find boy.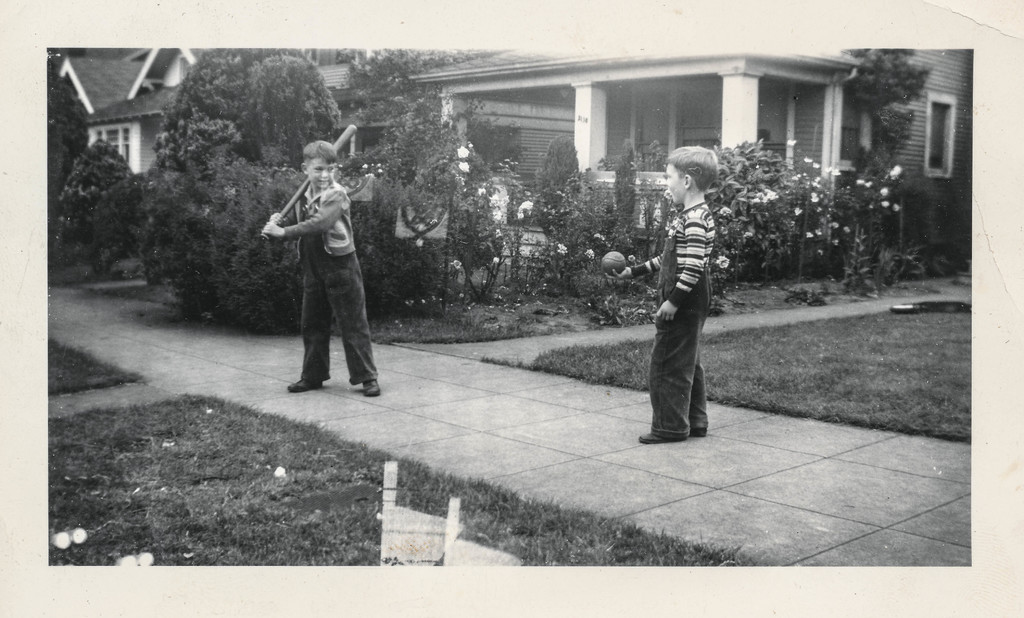
(x1=632, y1=134, x2=748, y2=451).
